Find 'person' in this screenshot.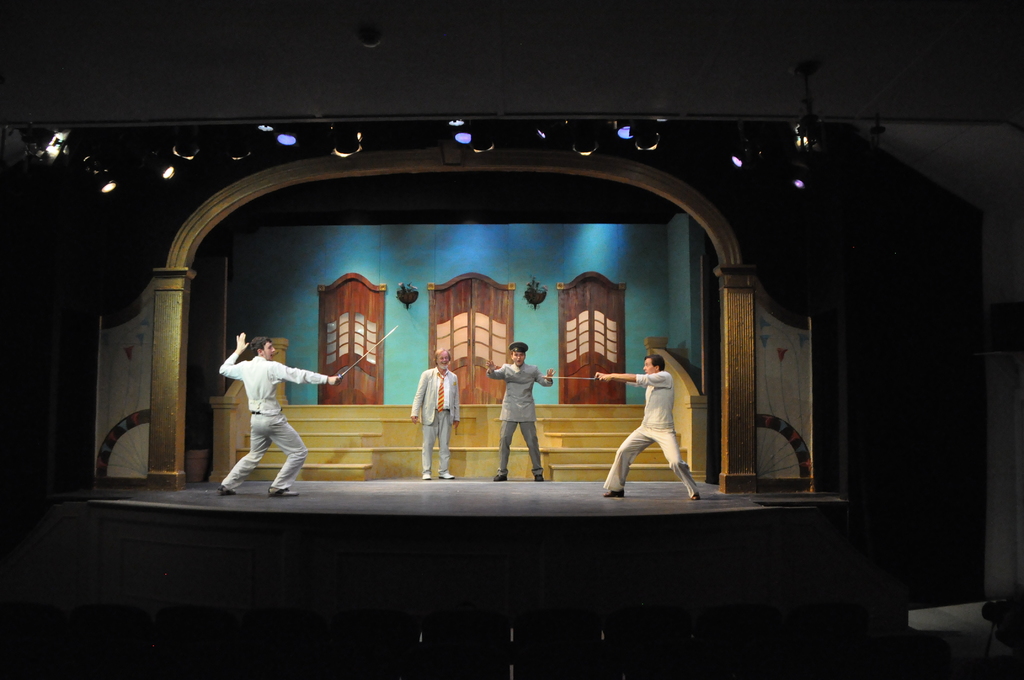
The bounding box for 'person' is 485/338/556/477.
